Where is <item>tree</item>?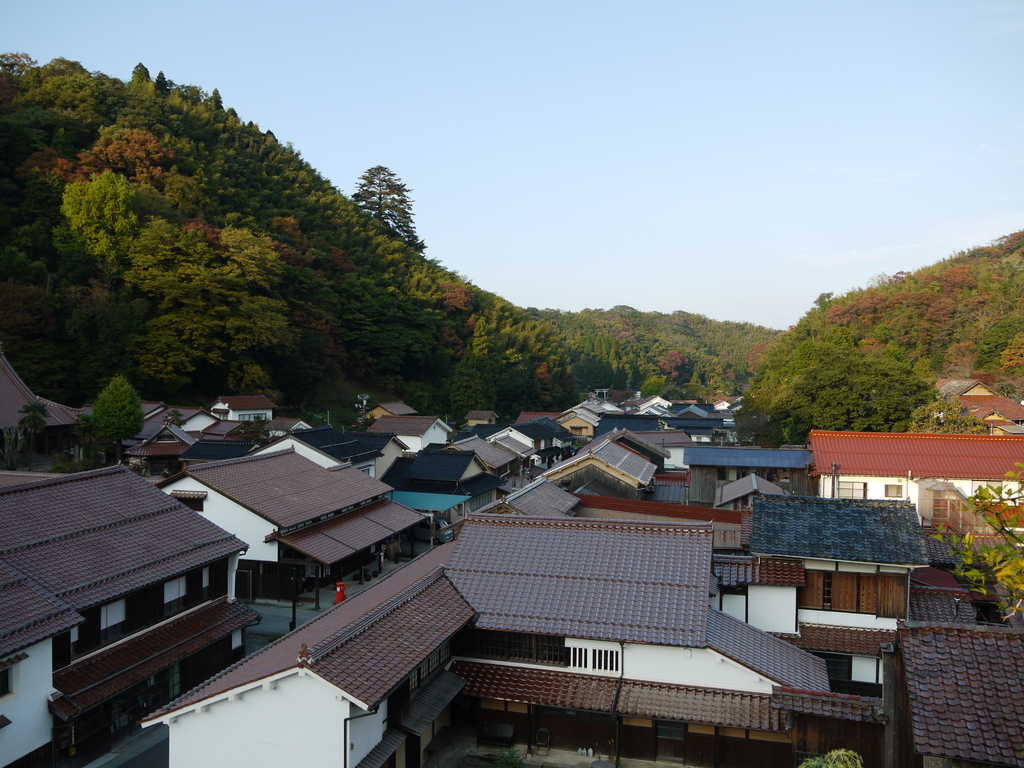
86, 372, 147, 471.
